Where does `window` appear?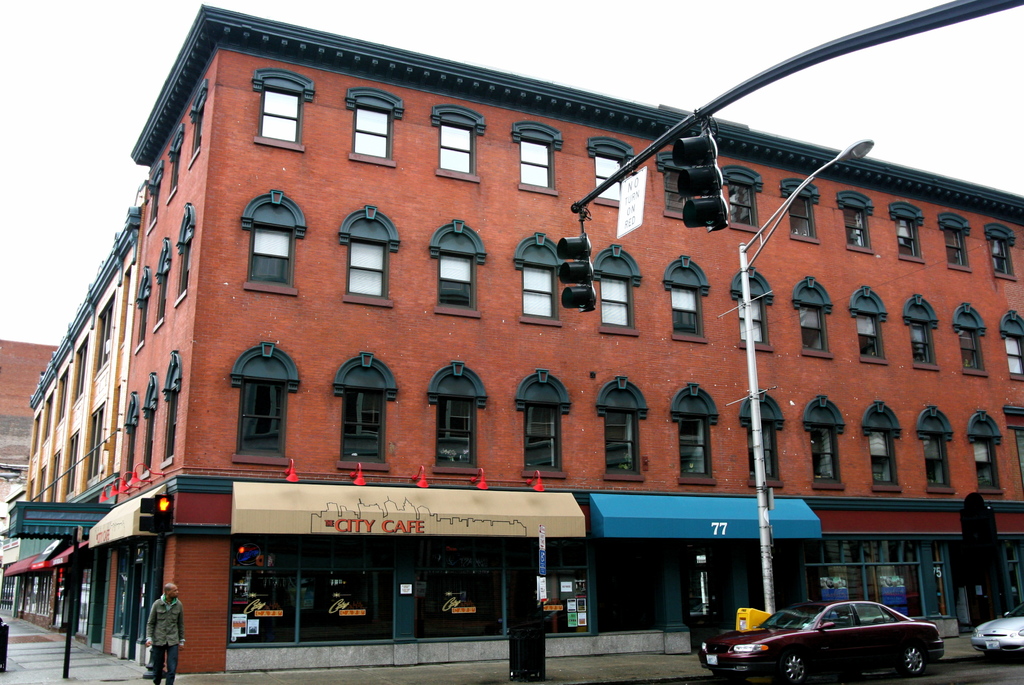
Appears at <bbox>655, 147, 694, 218</bbox>.
